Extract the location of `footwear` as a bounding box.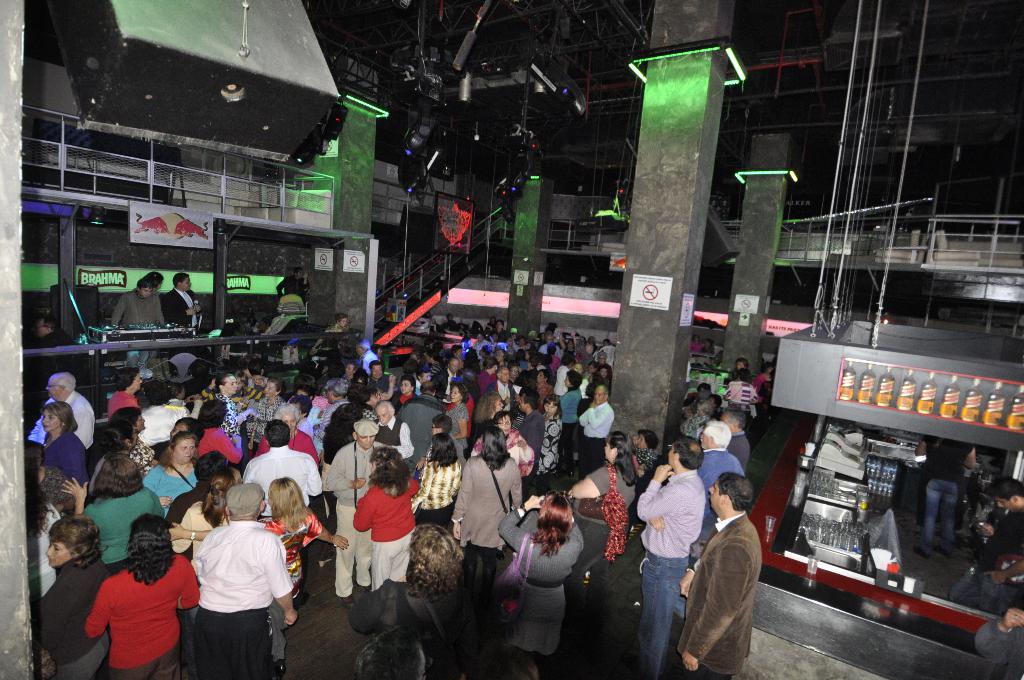
342/594/354/608.
